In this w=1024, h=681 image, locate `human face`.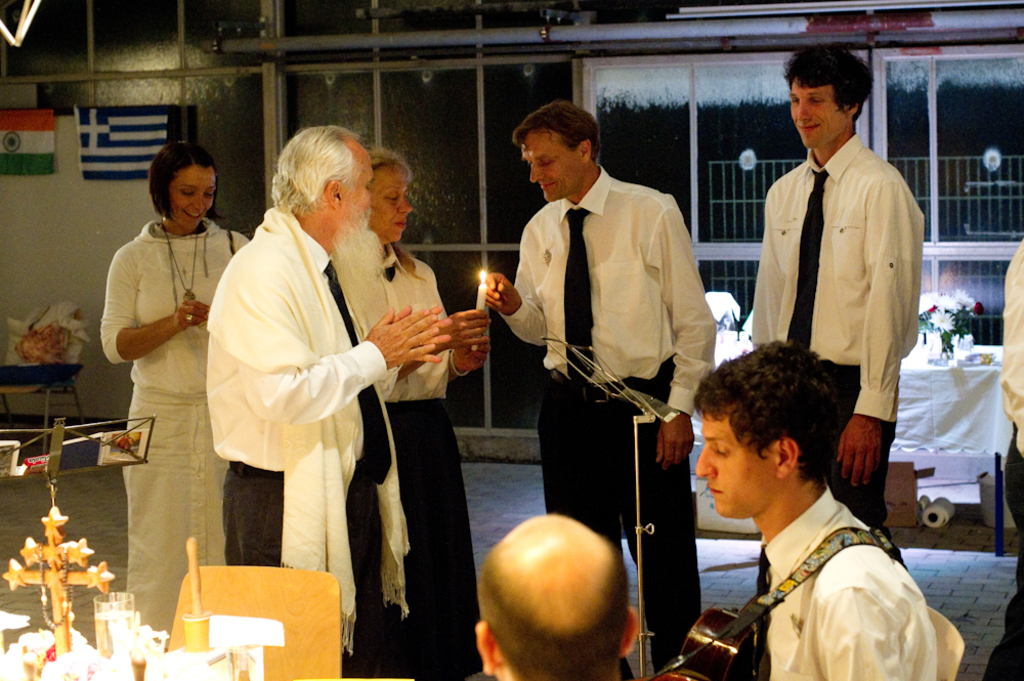
Bounding box: bbox(373, 167, 413, 242).
